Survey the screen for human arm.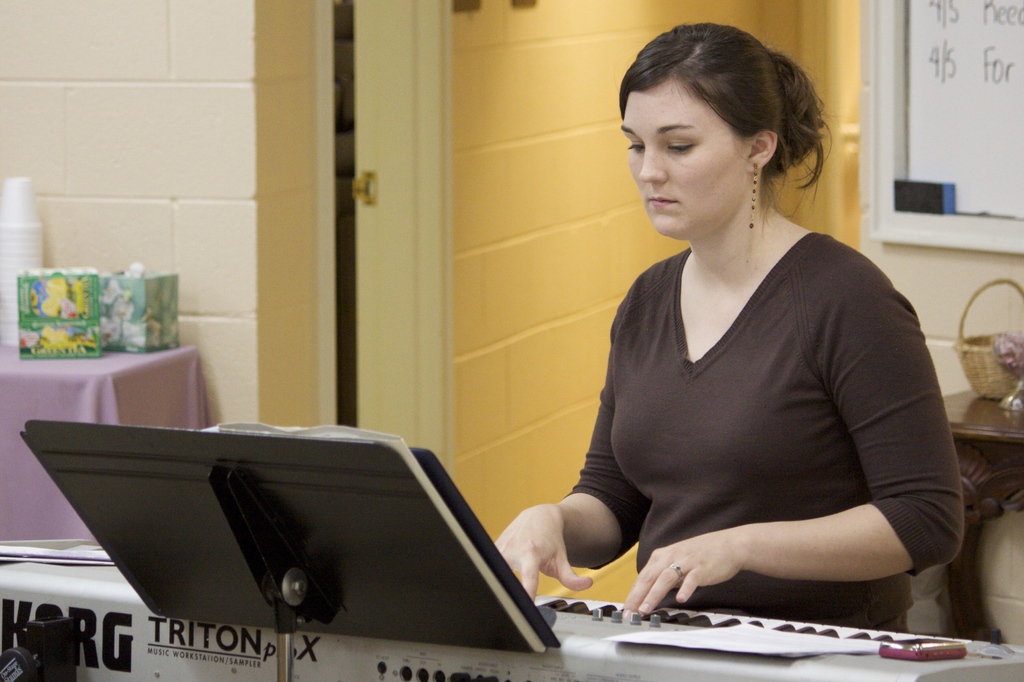
Survey found: bbox=(565, 281, 932, 602).
